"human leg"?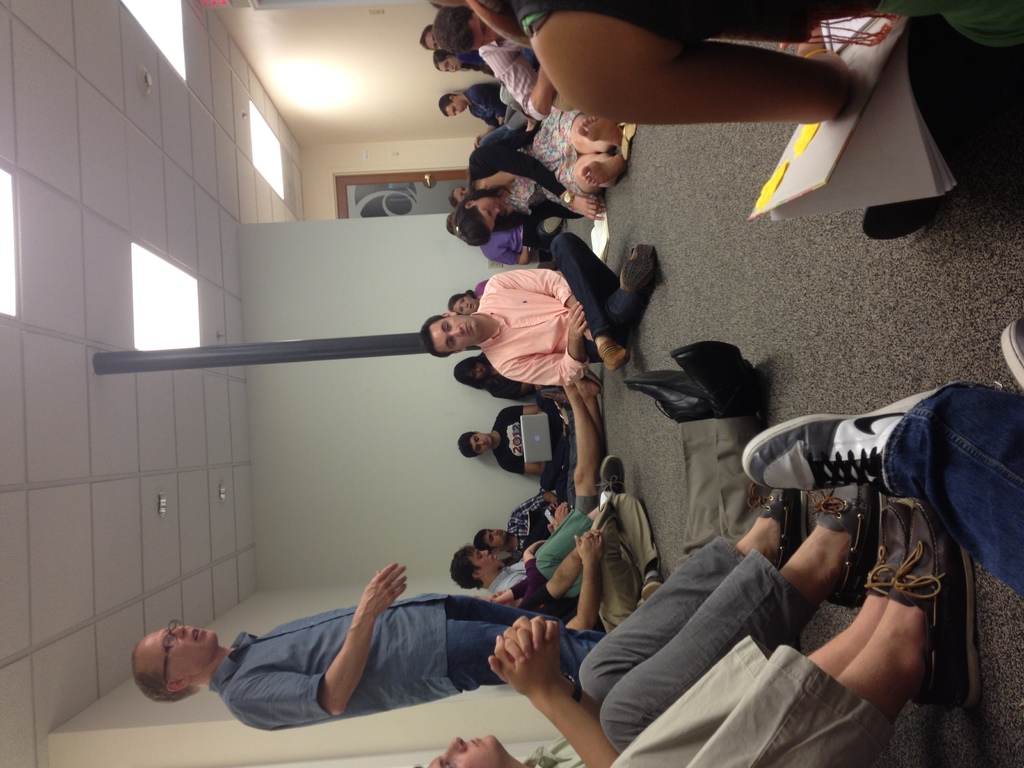
BBox(567, 382, 603, 516)
